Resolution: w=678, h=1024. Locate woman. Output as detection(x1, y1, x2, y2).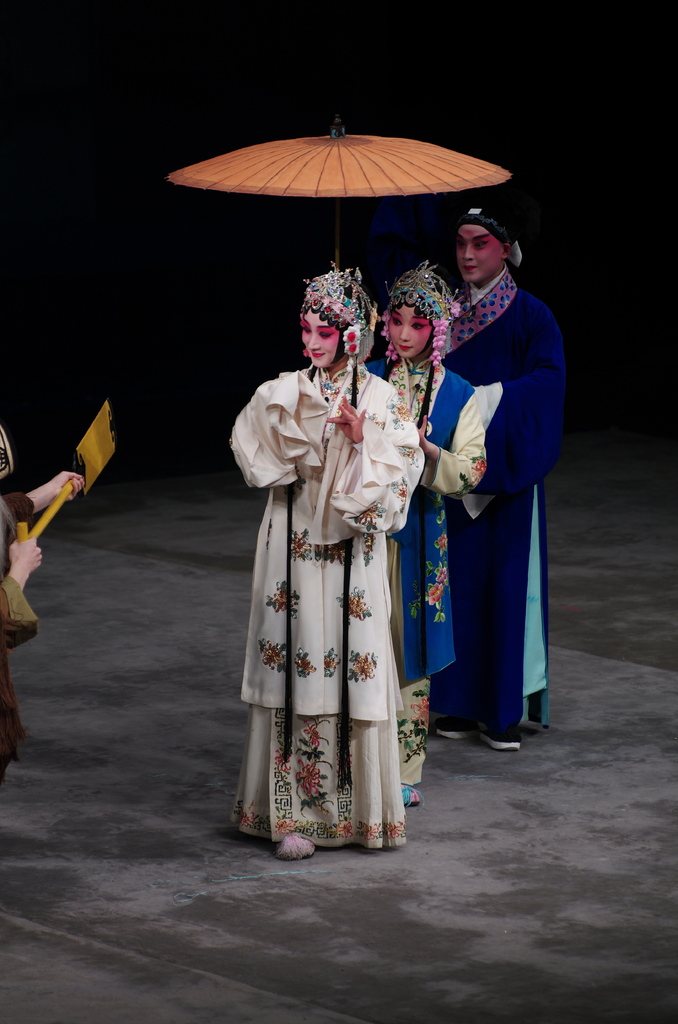
detection(239, 264, 419, 853).
